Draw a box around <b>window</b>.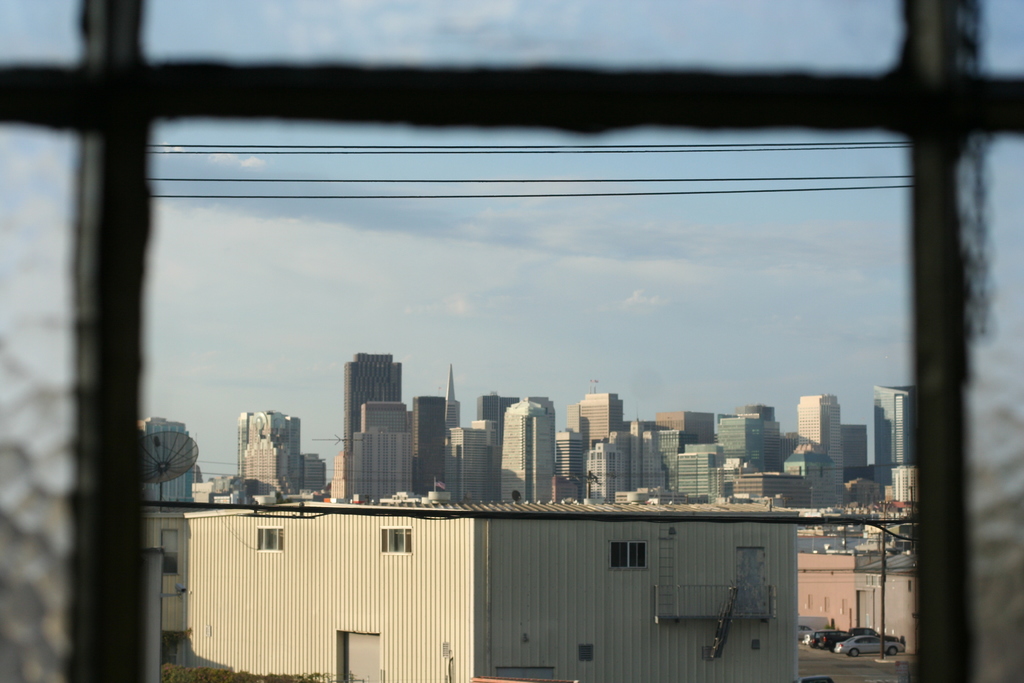
bbox=[383, 523, 412, 552].
